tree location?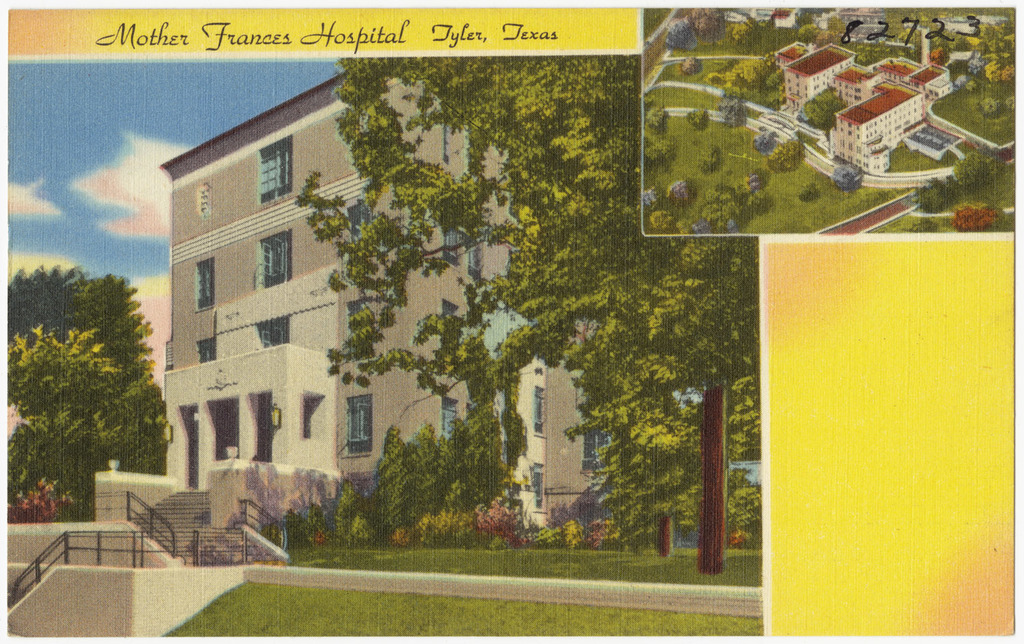
723, 44, 777, 96
